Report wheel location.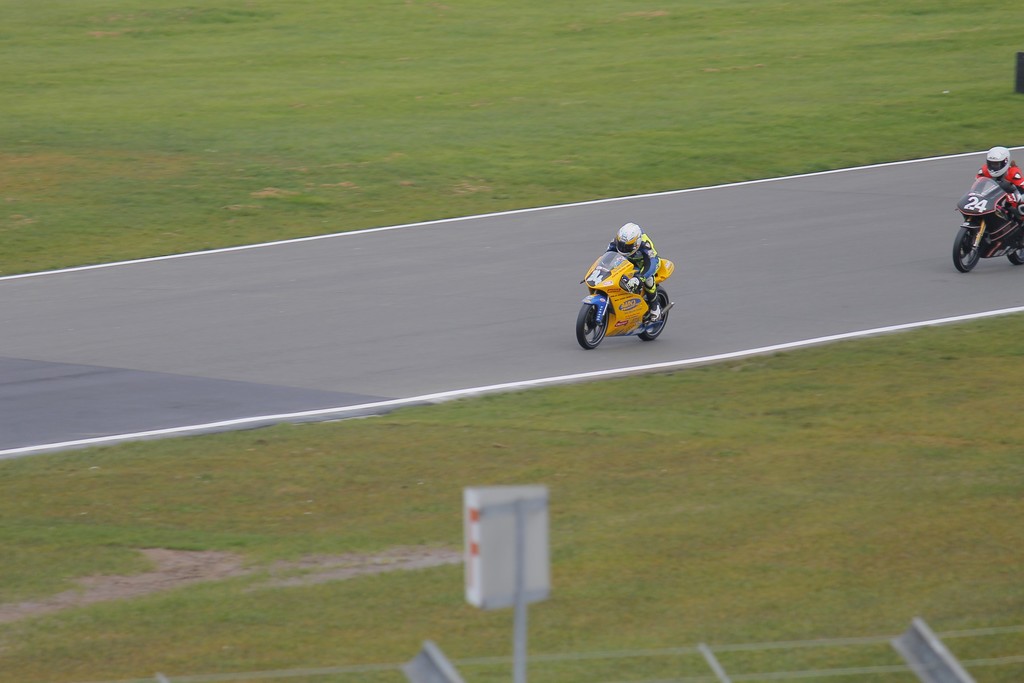
Report: bbox=[998, 218, 1023, 267].
